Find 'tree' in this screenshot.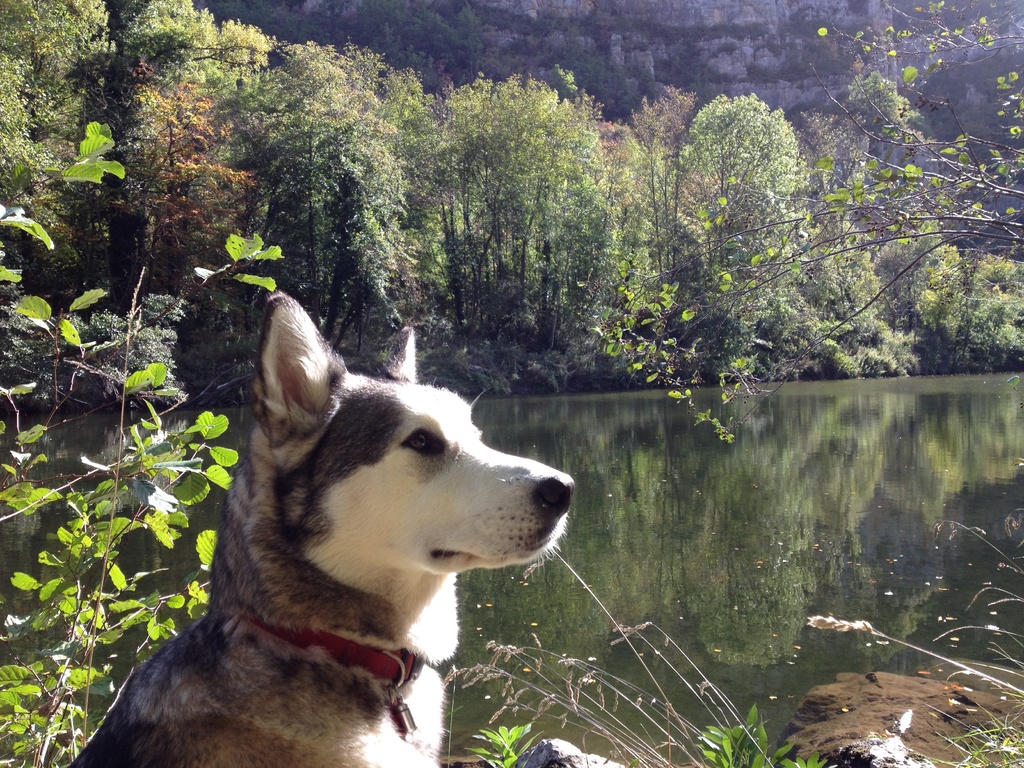
The bounding box for 'tree' is x1=805 y1=108 x2=872 y2=273.
